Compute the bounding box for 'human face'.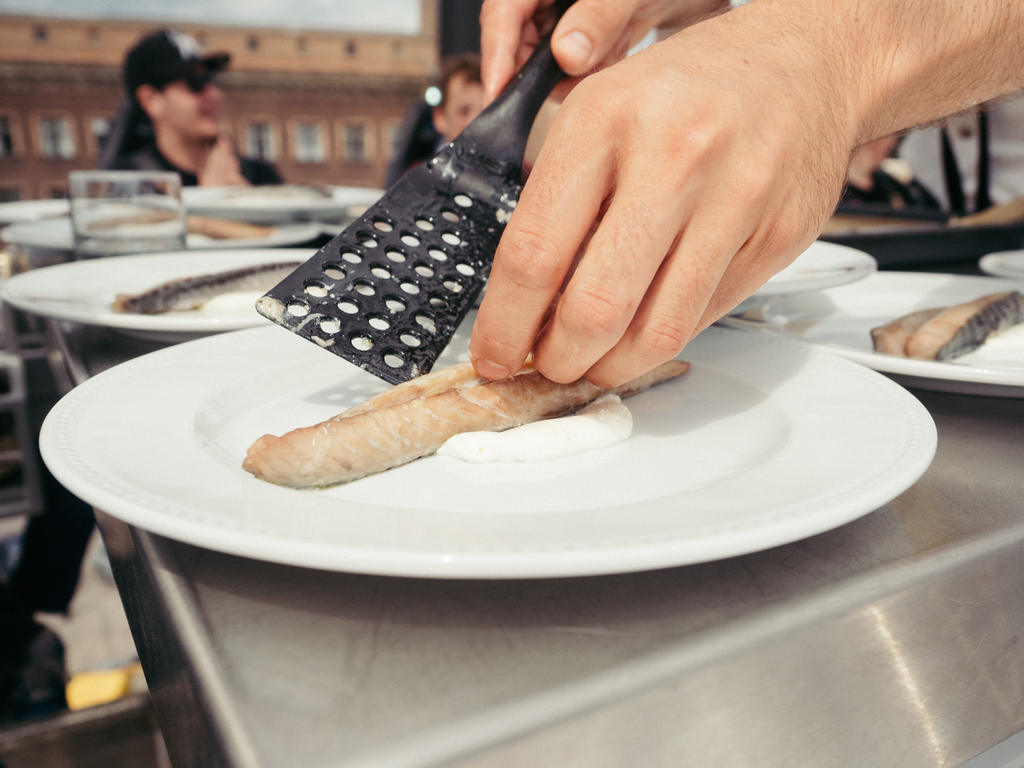
rect(157, 74, 227, 135).
